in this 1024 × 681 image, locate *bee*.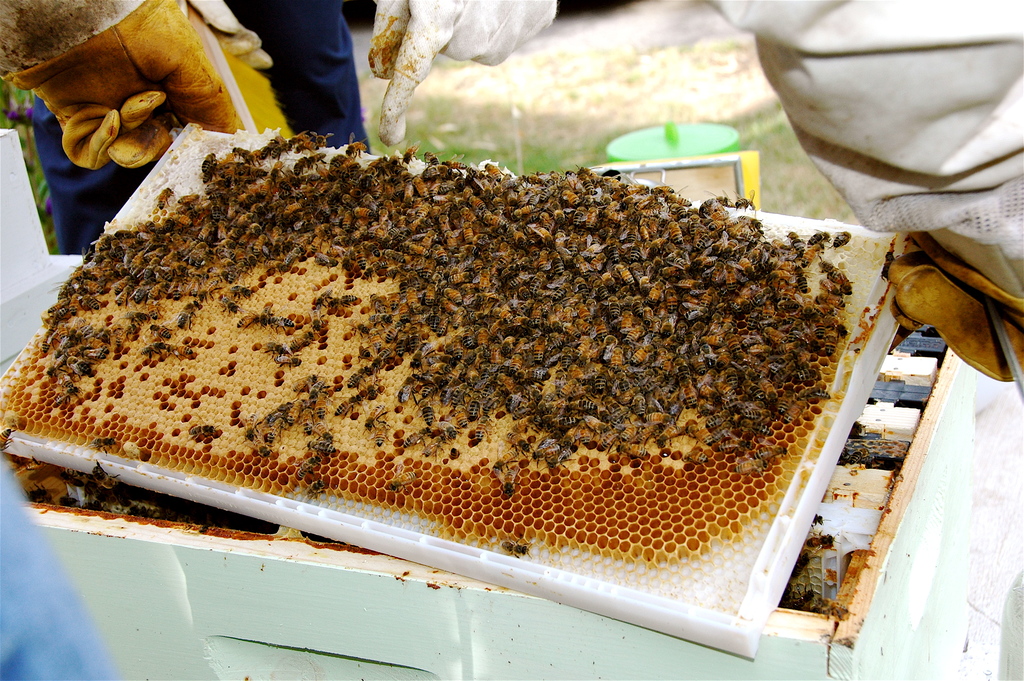
Bounding box: [x1=385, y1=325, x2=405, y2=356].
